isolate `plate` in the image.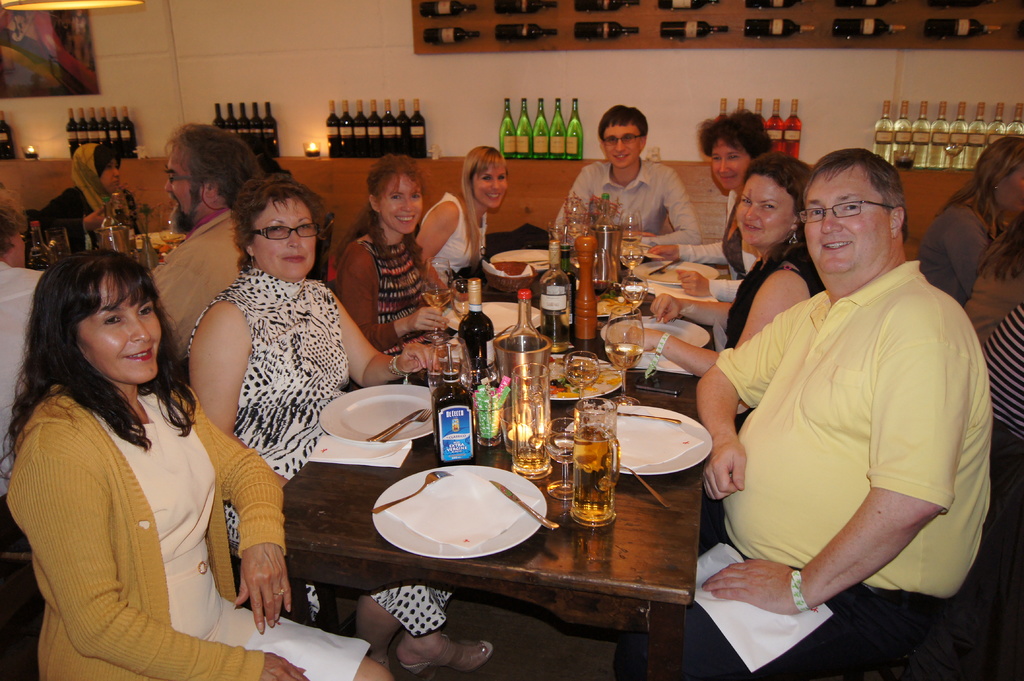
Isolated region: [322,381,436,442].
